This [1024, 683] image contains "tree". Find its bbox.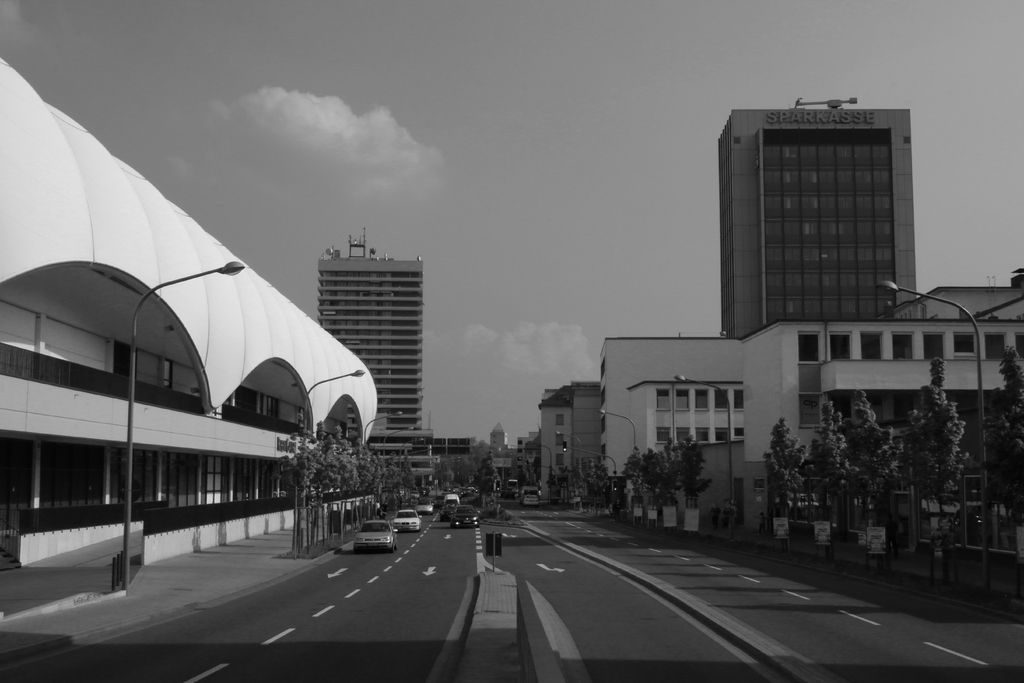
[left=844, top=391, right=902, bottom=572].
